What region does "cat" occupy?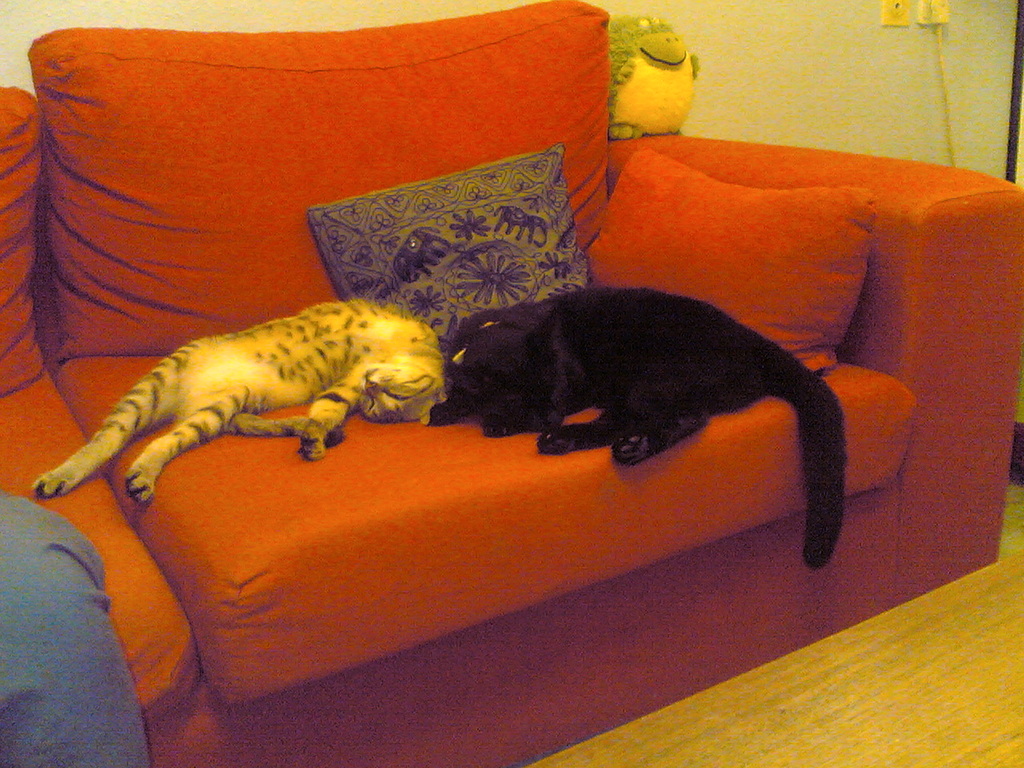
BBox(432, 282, 852, 572).
